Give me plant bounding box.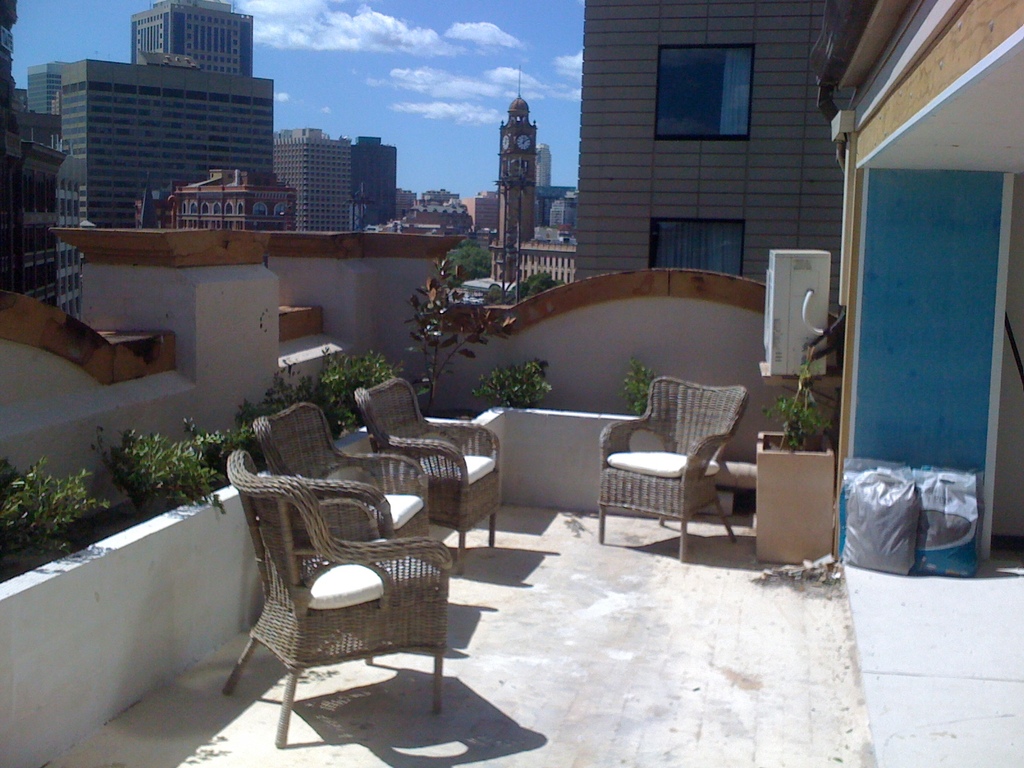
8 468 108 563.
